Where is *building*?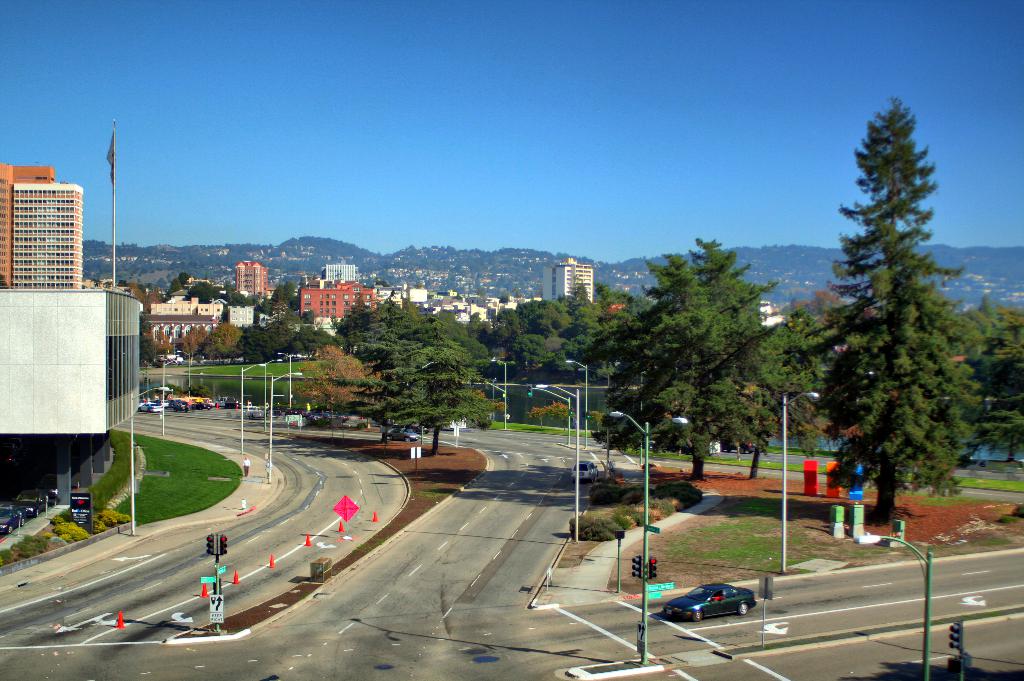
(left=234, top=263, right=264, bottom=296).
